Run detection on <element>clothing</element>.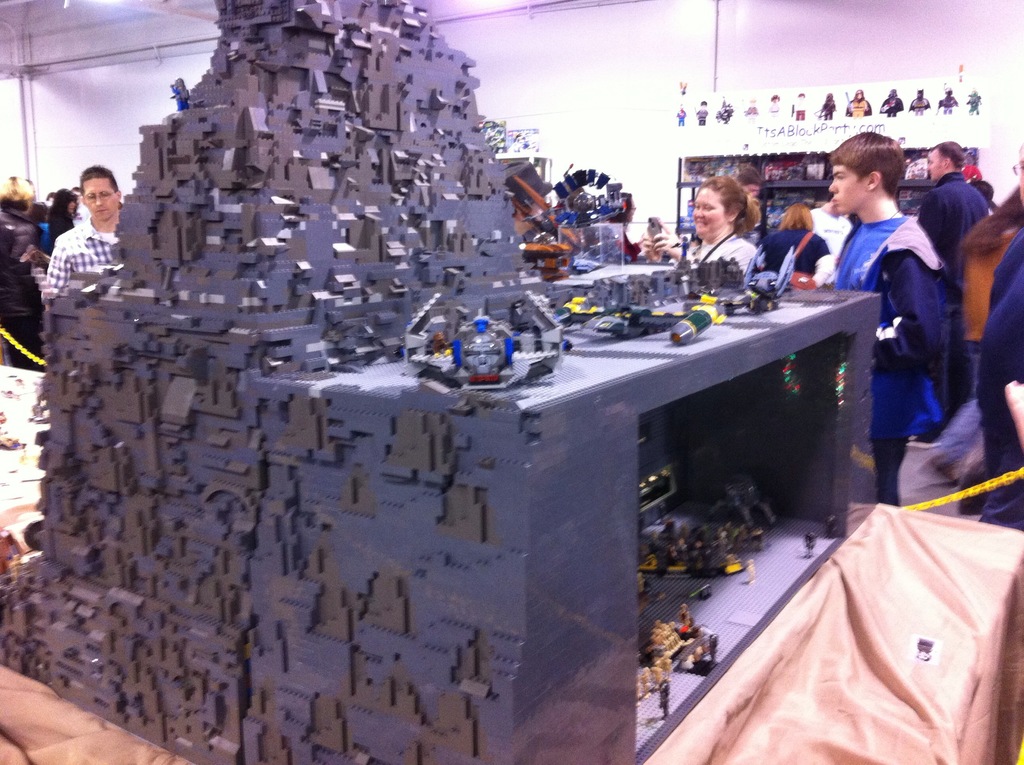
Result: rect(48, 215, 118, 294).
